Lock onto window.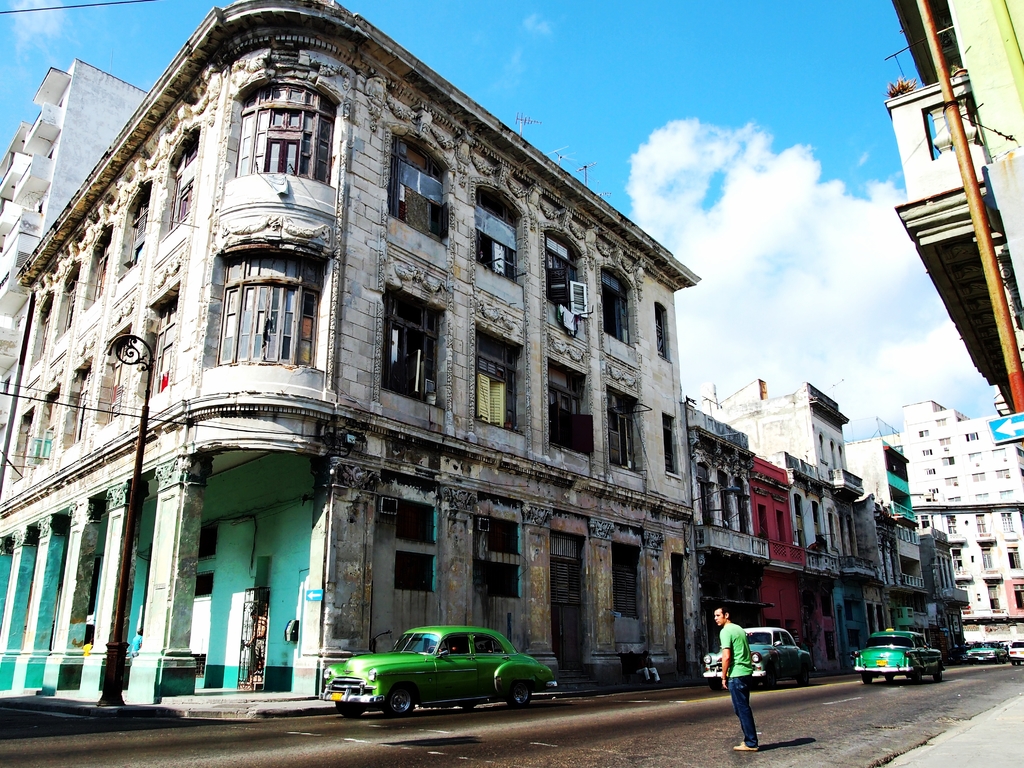
Locked: BBox(106, 335, 129, 424).
